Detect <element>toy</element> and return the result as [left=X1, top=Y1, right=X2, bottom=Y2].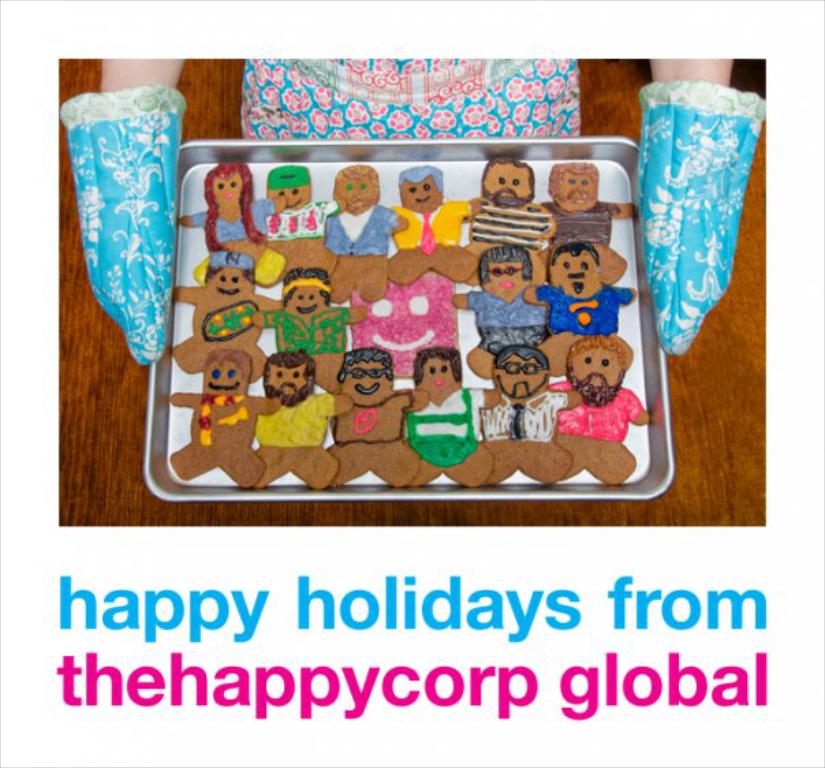
[left=350, top=266, right=456, bottom=381].
